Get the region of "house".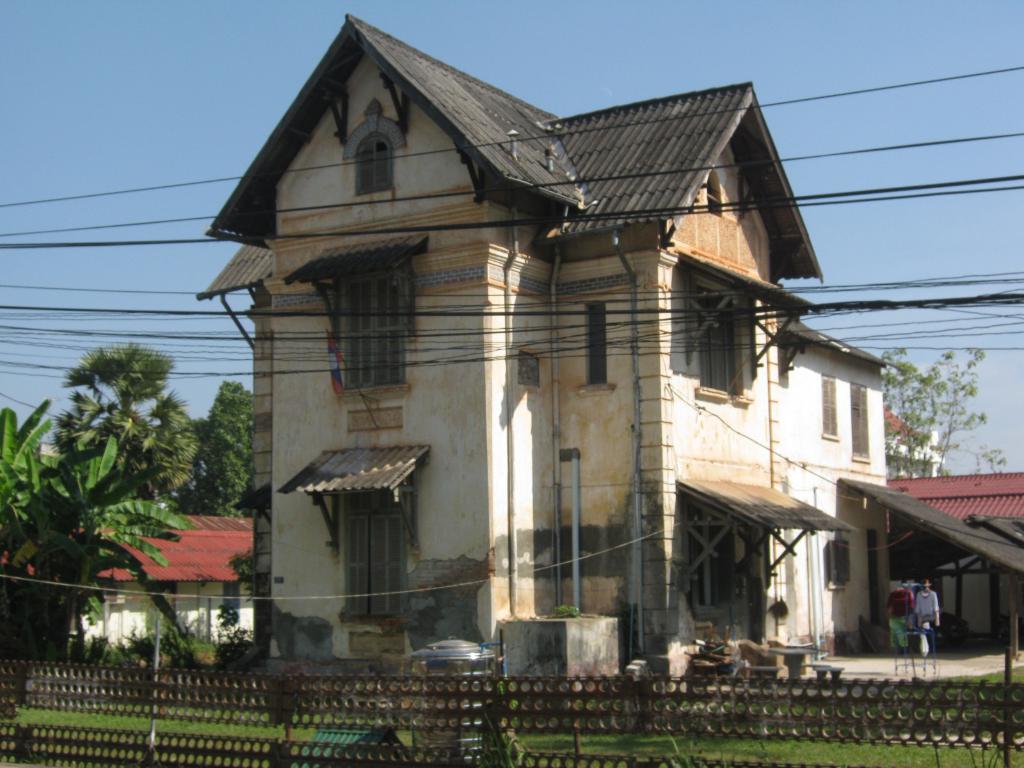
(x1=879, y1=400, x2=947, y2=482).
